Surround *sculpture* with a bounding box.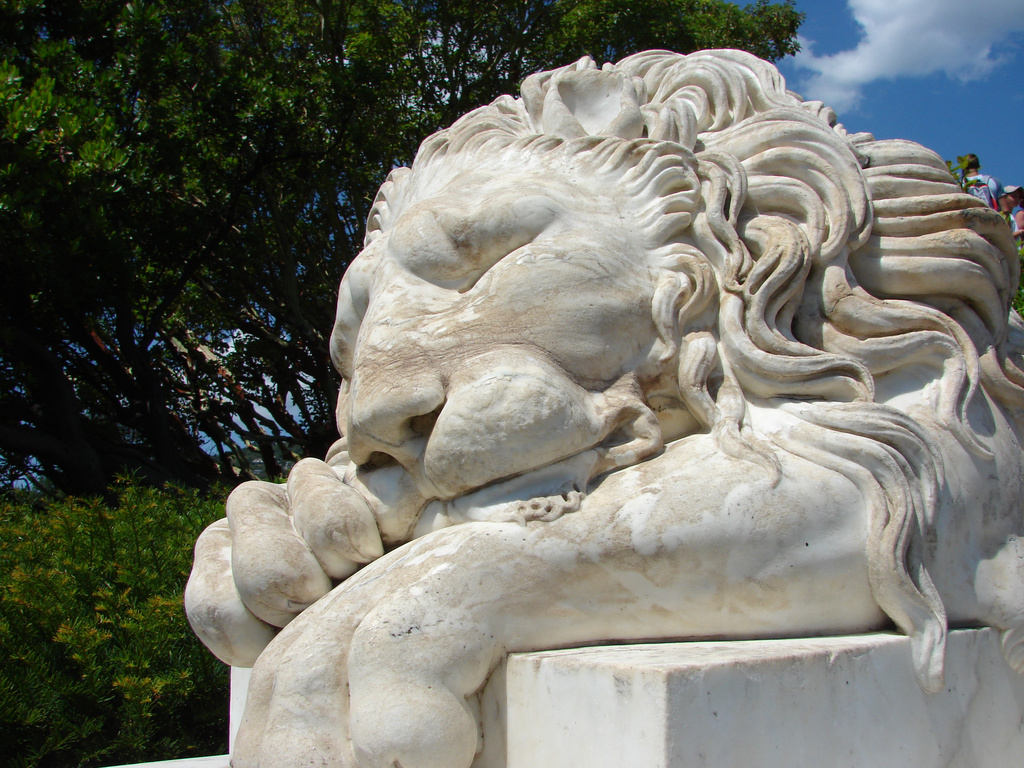
BBox(182, 51, 1022, 767).
